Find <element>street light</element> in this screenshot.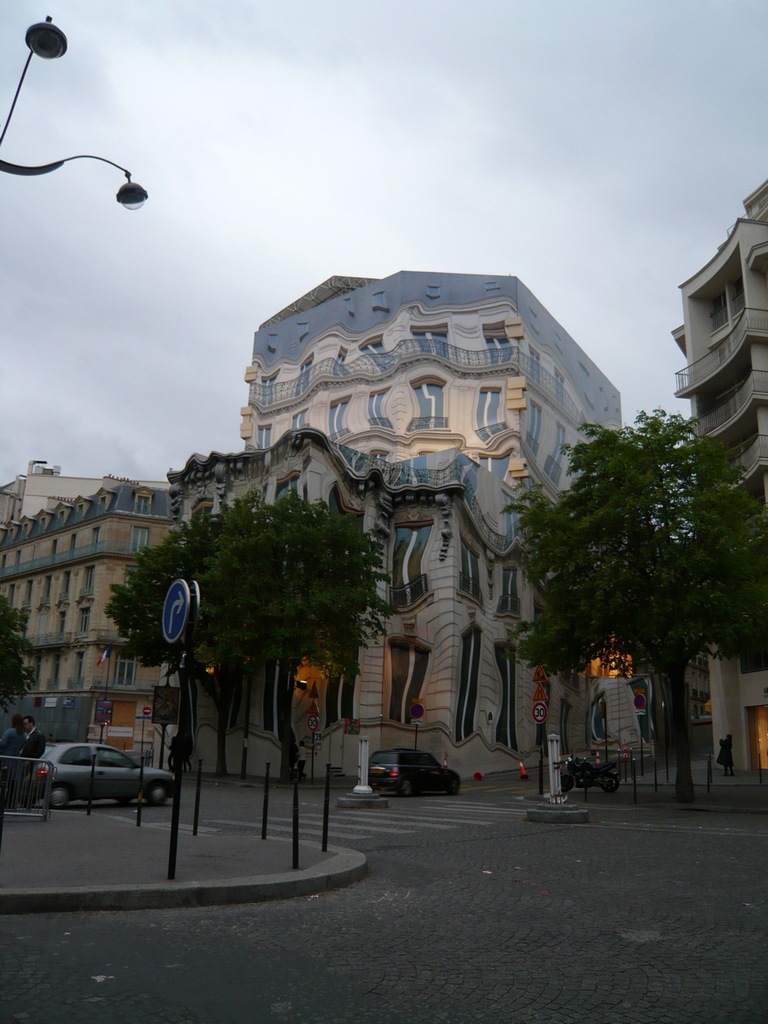
The bounding box for <element>street light</element> is (left=0, top=16, right=146, bottom=206).
